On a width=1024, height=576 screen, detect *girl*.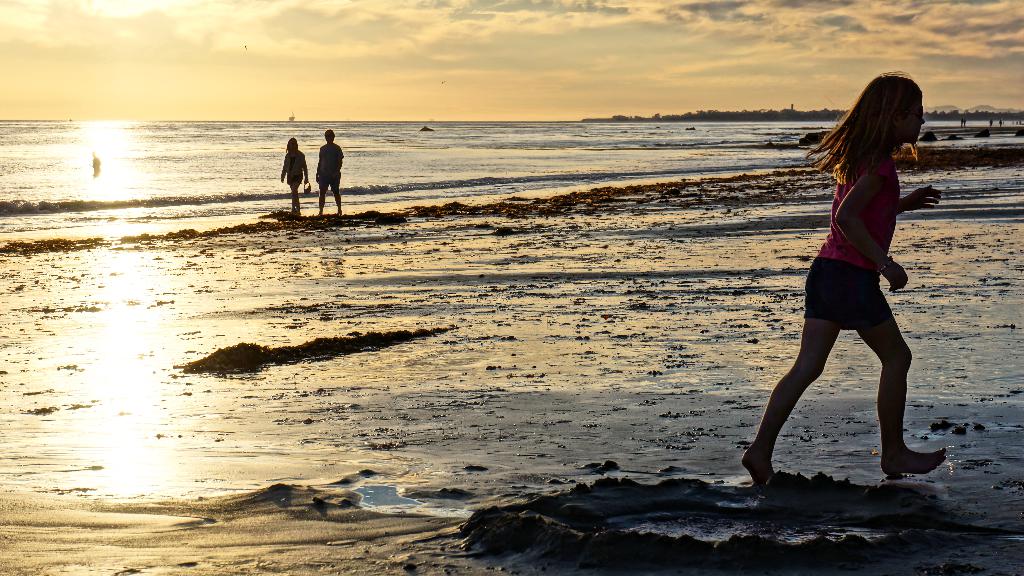
l=740, t=67, r=947, b=483.
